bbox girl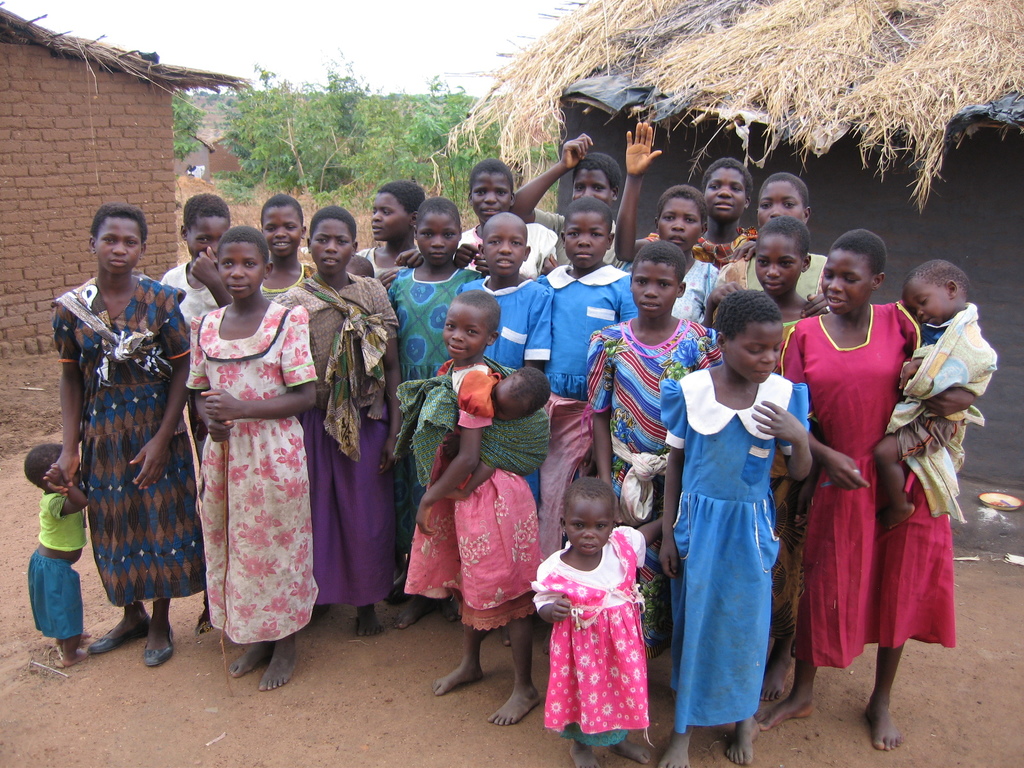
select_region(753, 239, 959, 748)
